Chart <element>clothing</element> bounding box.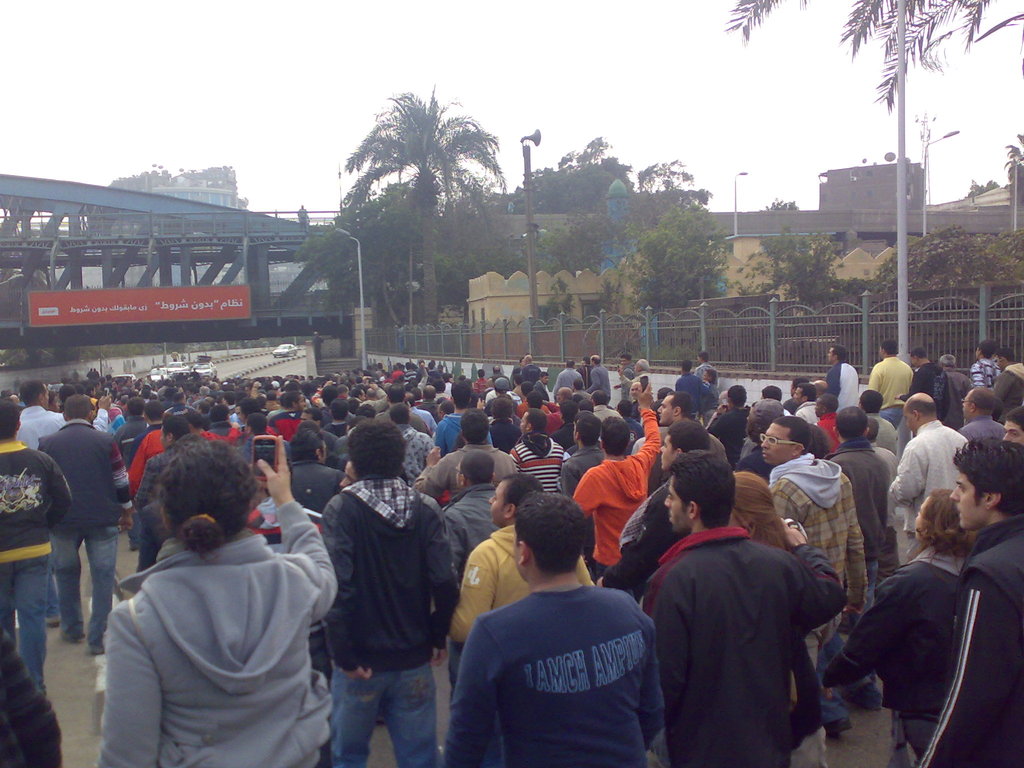
Charted: (0,628,67,767).
